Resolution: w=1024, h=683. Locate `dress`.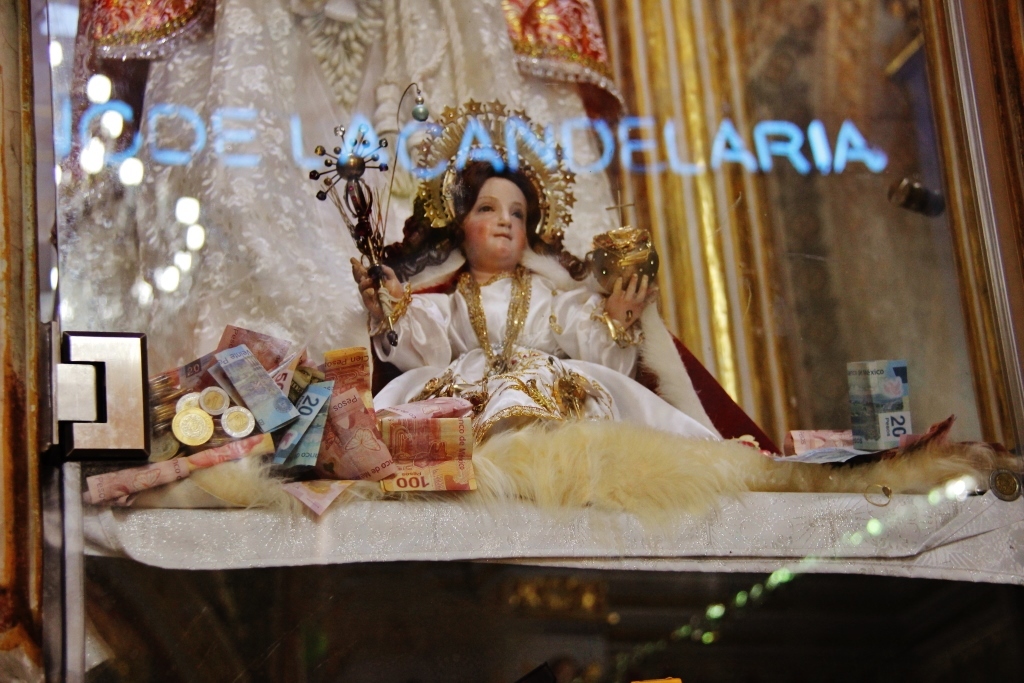
box(325, 197, 810, 518).
